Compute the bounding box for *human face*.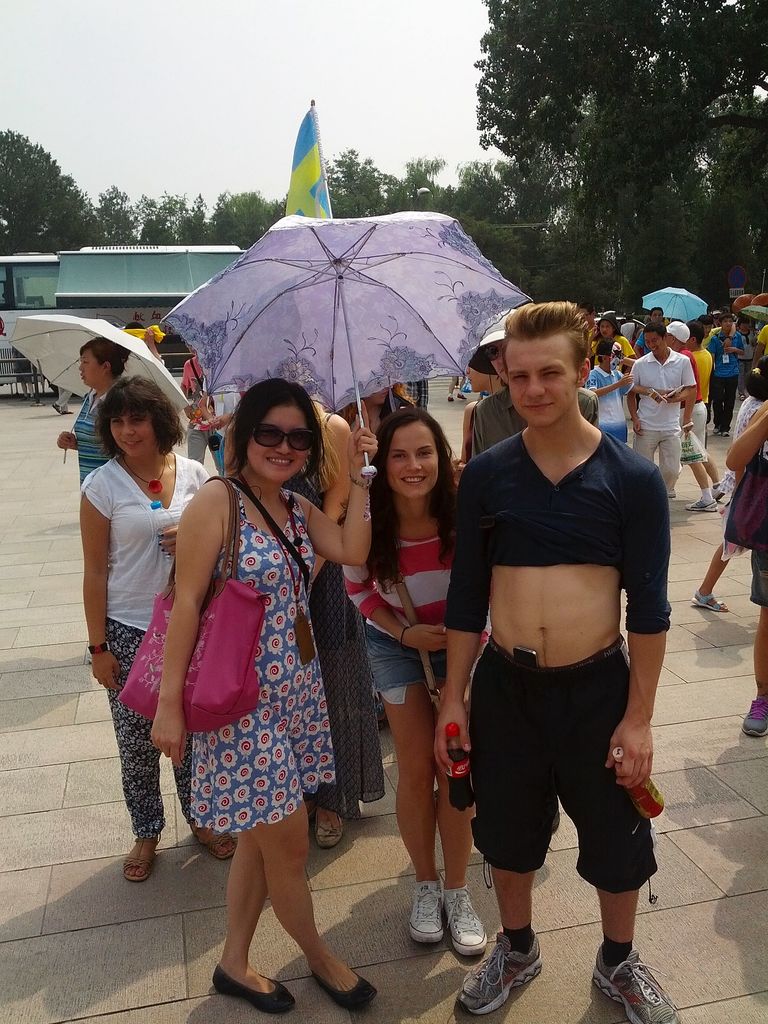
[x1=240, y1=406, x2=307, y2=484].
